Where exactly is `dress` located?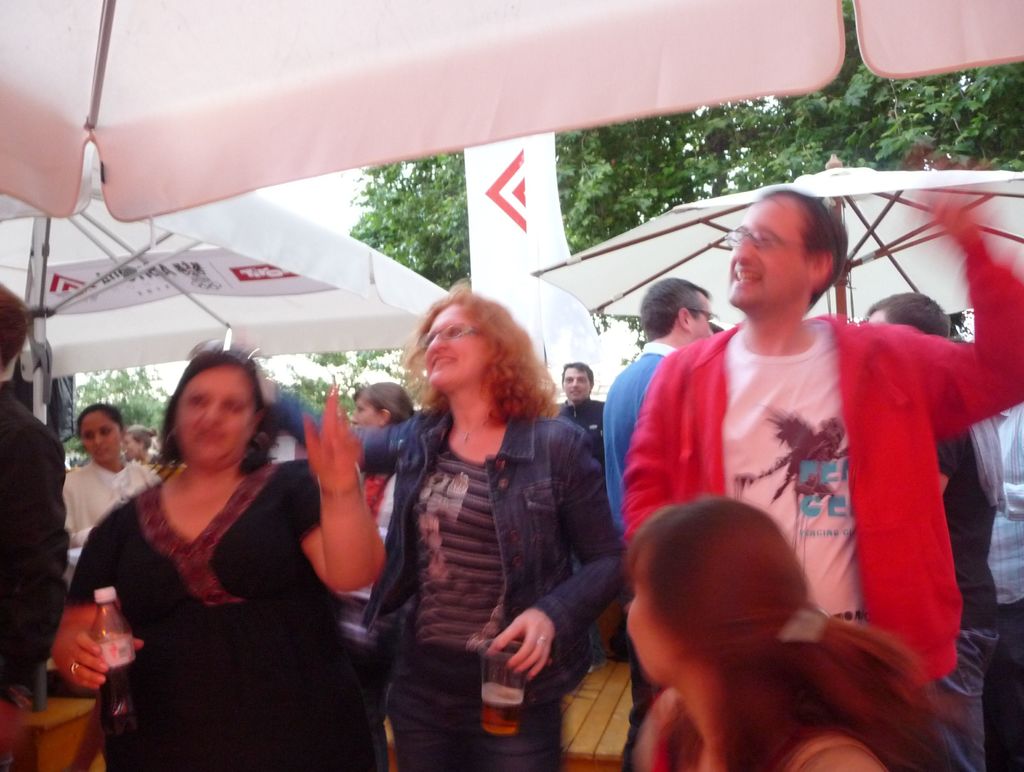
Its bounding box is (left=67, top=454, right=390, bottom=771).
